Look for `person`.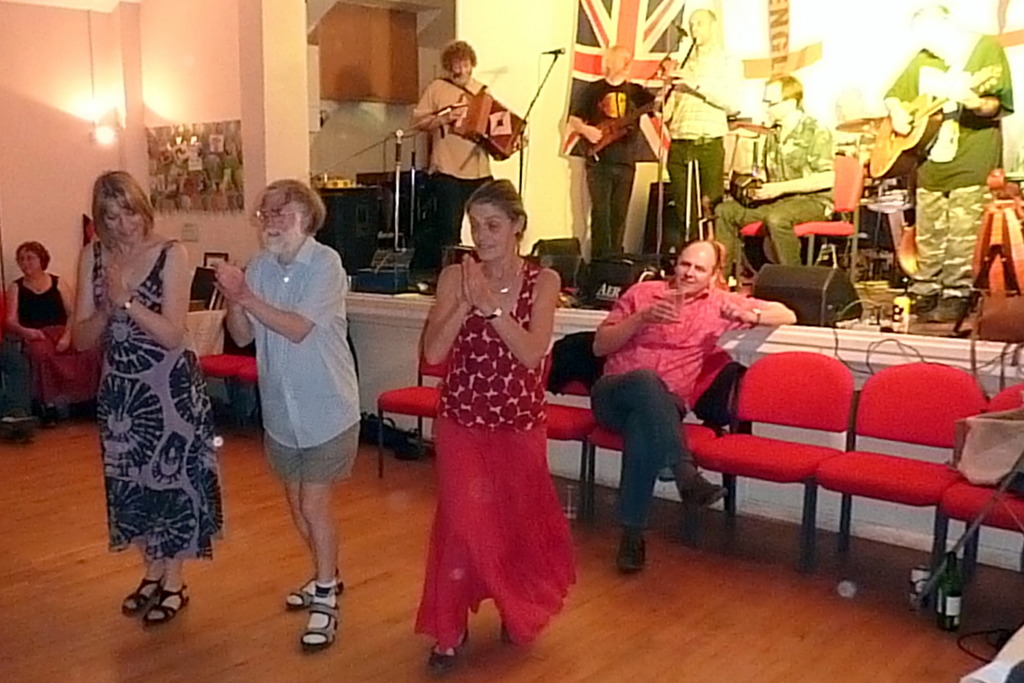
Found: {"x1": 0, "y1": 235, "x2": 76, "y2": 422}.
